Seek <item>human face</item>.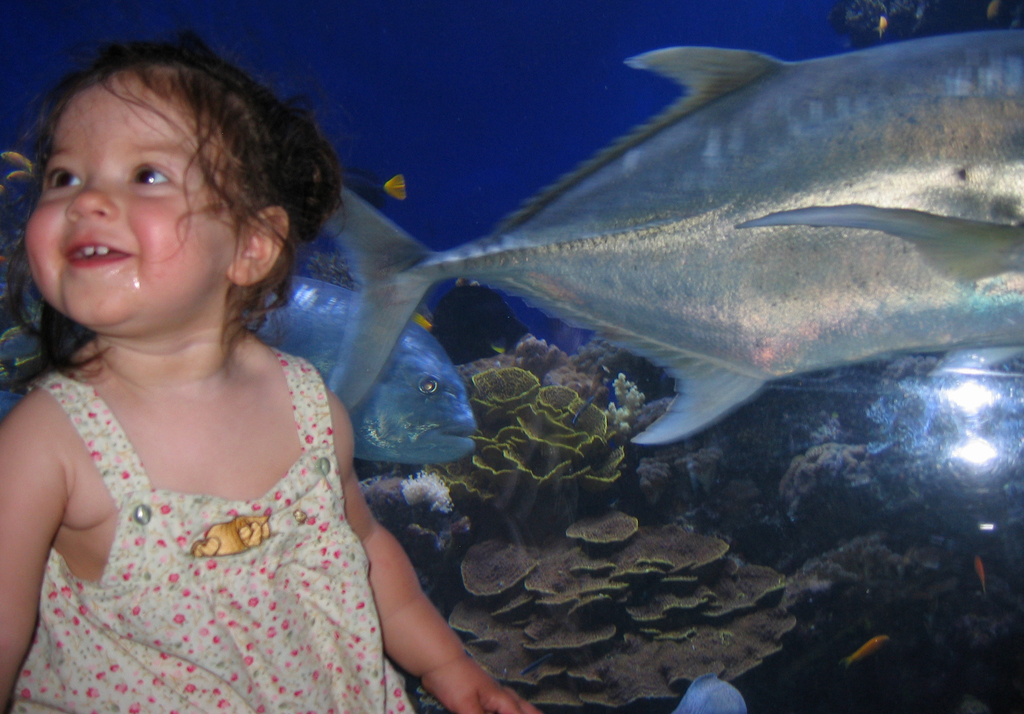
l=25, t=76, r=239, b=321.
